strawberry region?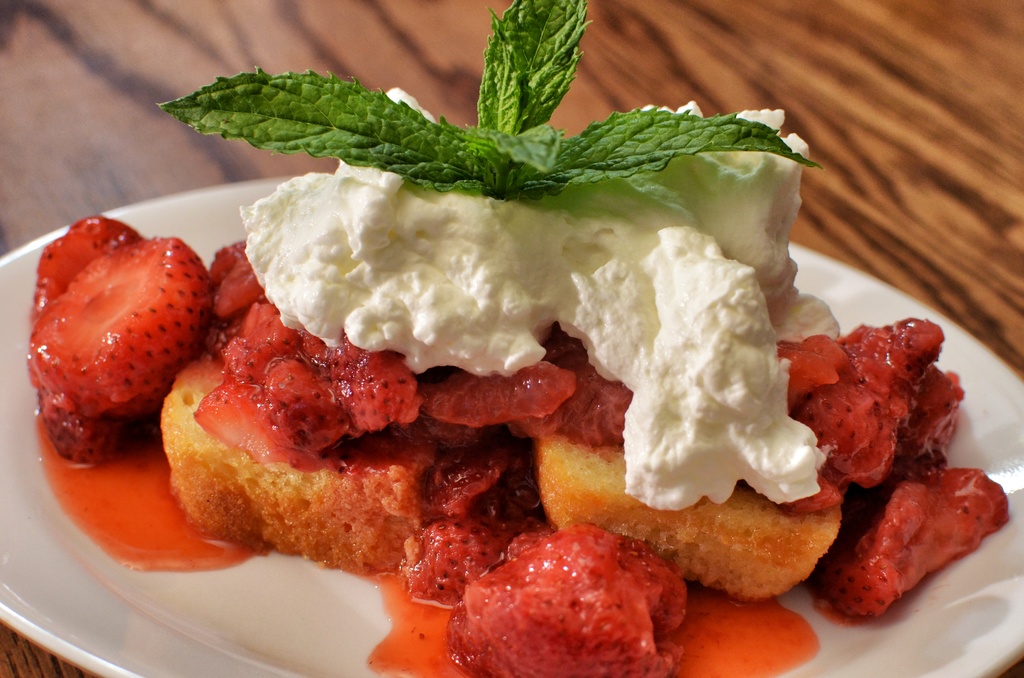
Rect(28, 225, 209, 465)
